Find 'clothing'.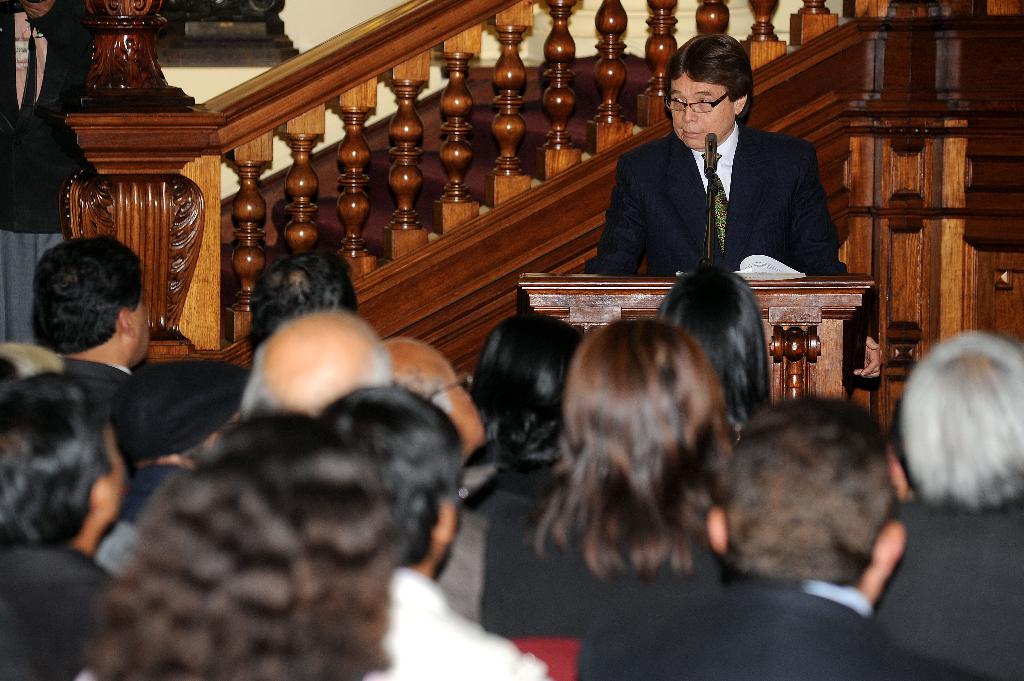
[372,563,546,680].
